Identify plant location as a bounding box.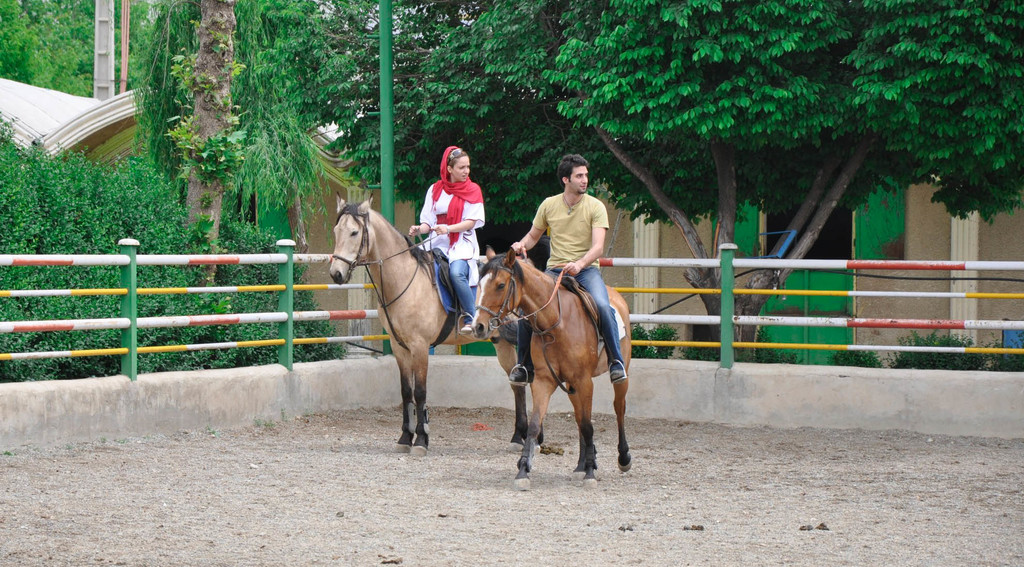
x1=748 y1=328 x2=804 y2=371.
